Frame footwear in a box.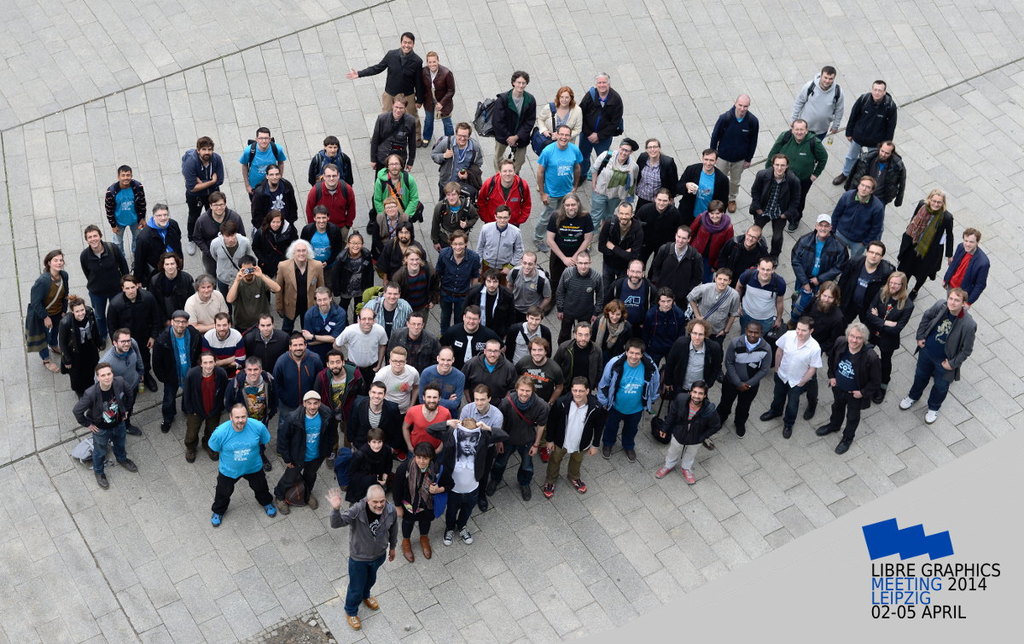
(325, 452, 332, 468).
